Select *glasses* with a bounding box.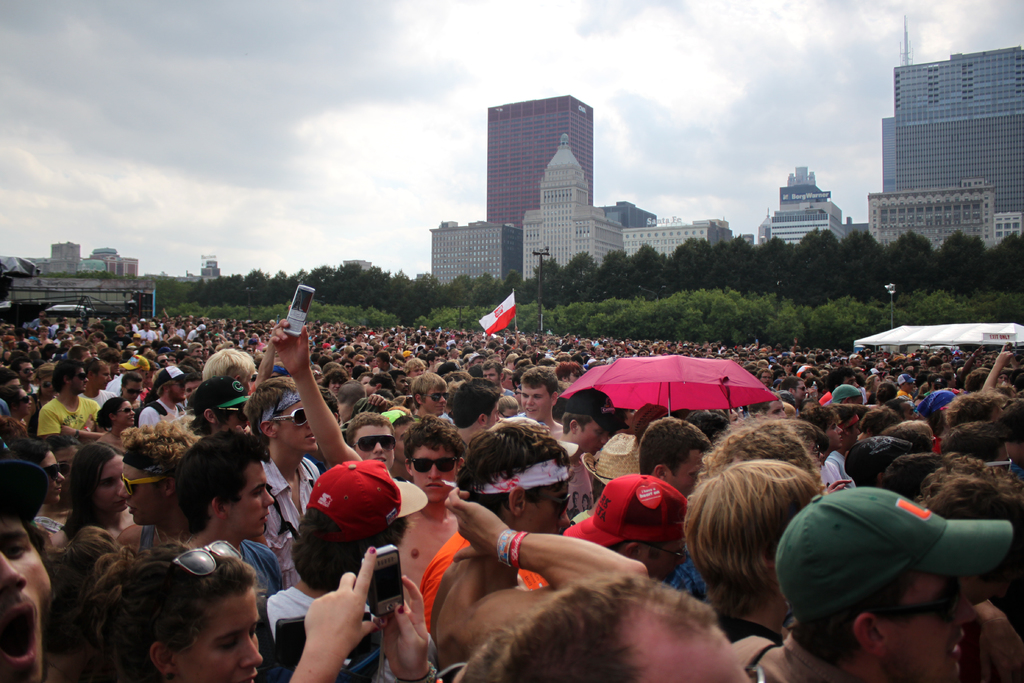
crop(352, 434, 400, 454).
